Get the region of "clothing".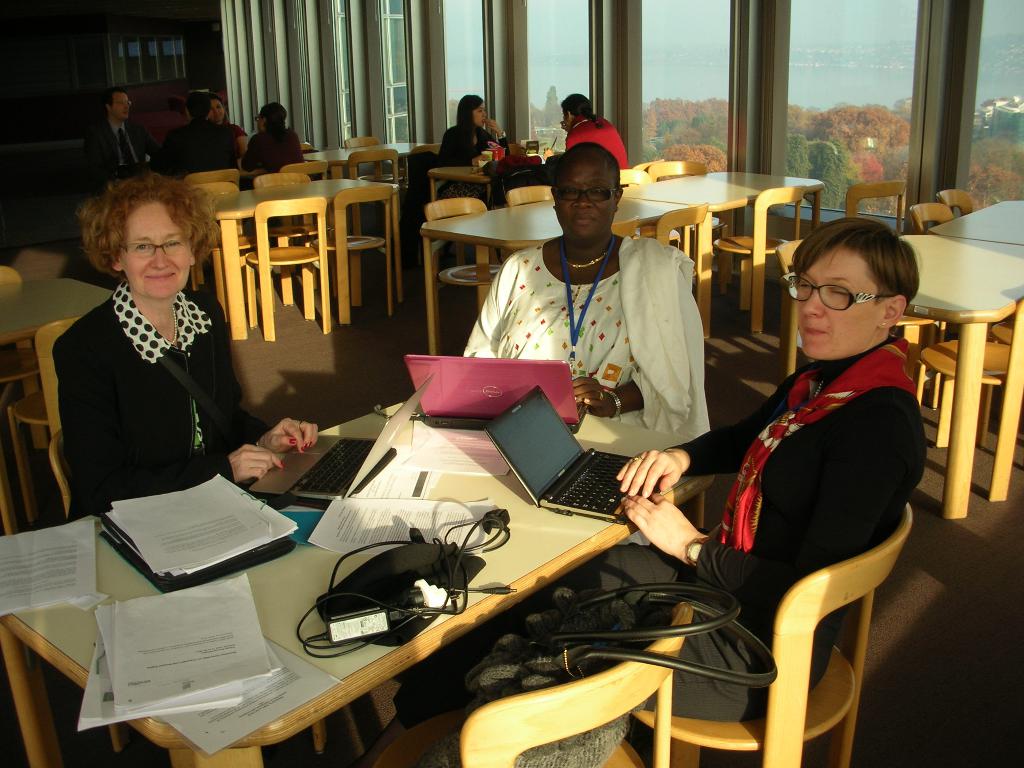
[390,343,933,729].
